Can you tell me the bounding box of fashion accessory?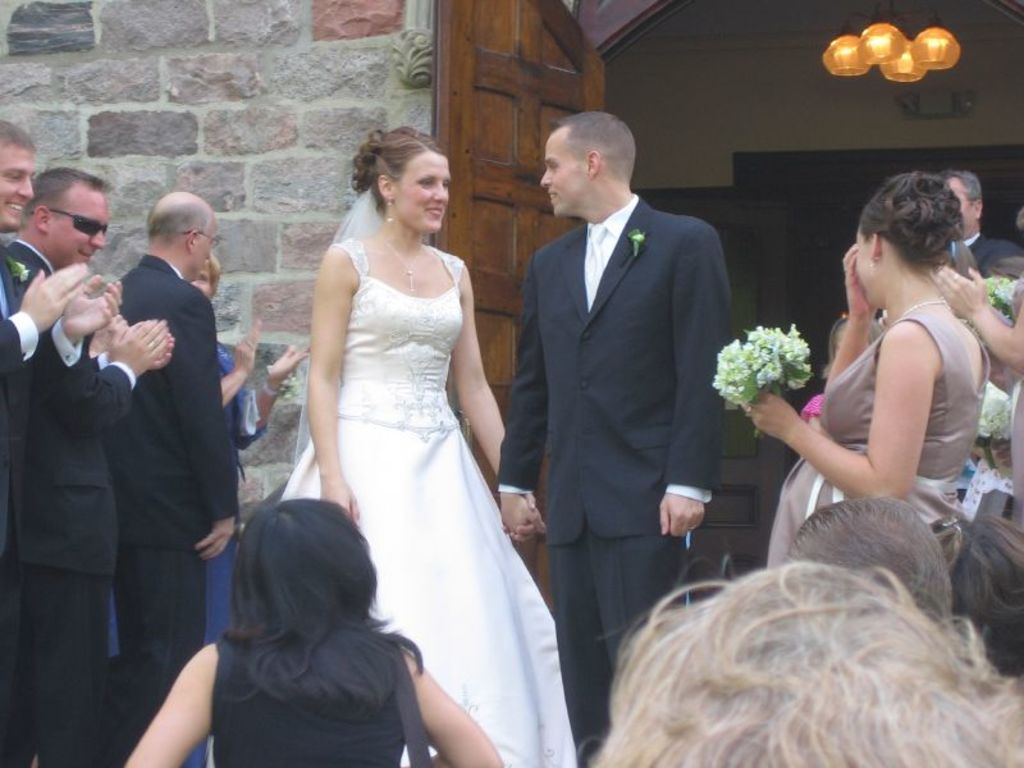
l=387, t=198, r=394, b=227.
